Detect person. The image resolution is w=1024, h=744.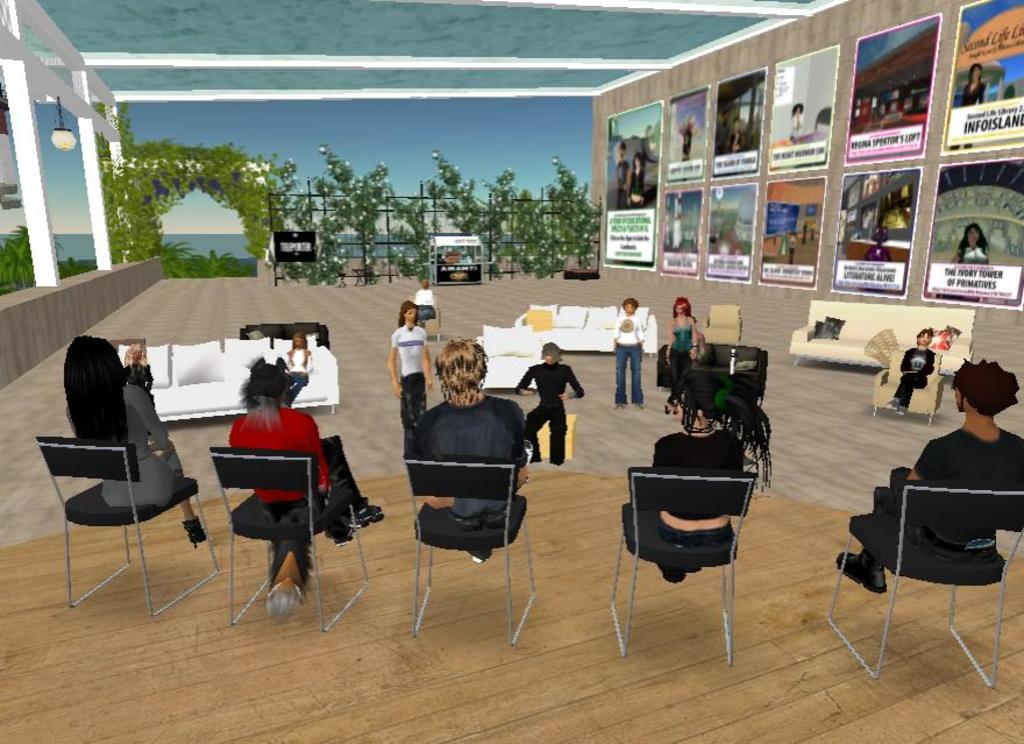
{"x1": 950, "y1": 220, "x2": 991, "y2": 263}.
